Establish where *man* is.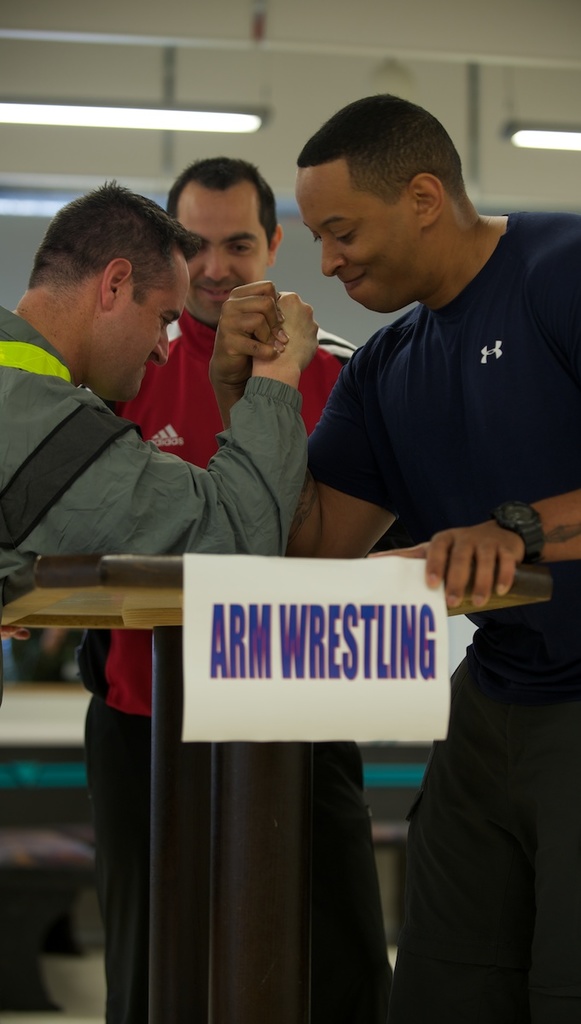
Established at (x1=205, y1=99, x2=580, y2=1023).
